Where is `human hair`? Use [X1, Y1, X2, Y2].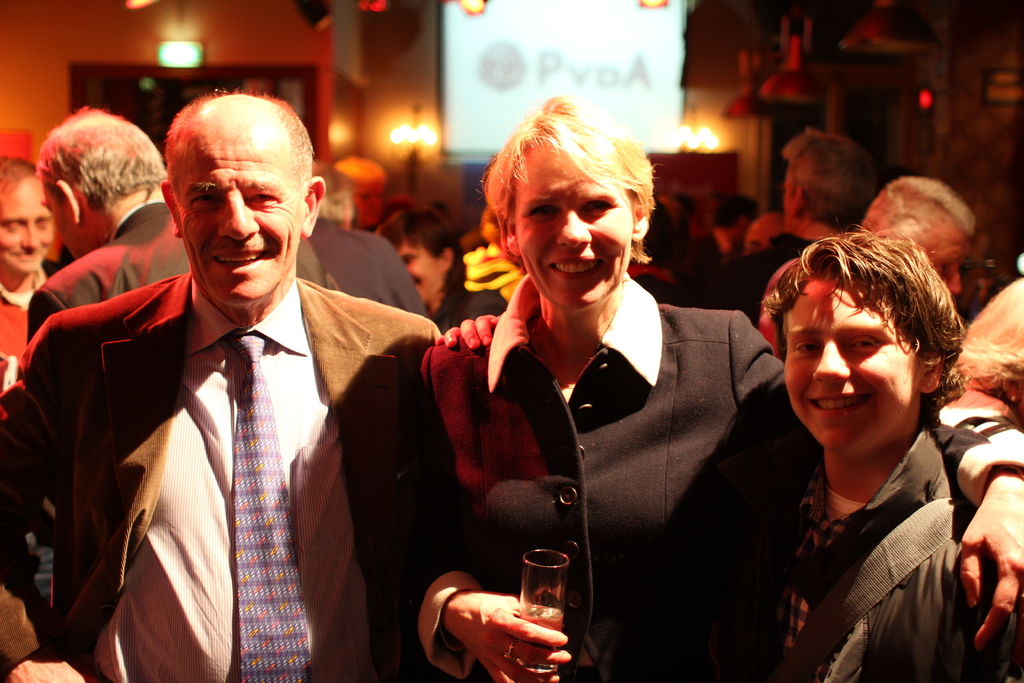
[161, 83, 316, 181].
